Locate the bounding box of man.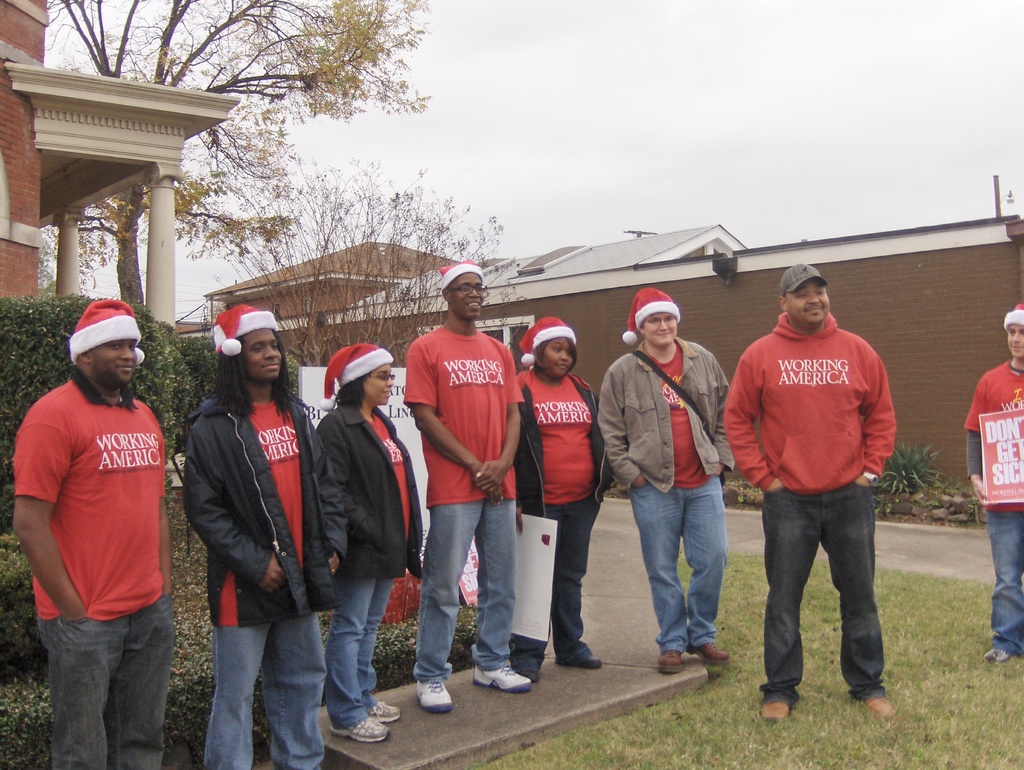
Bounding box: 13:298:165:769.
